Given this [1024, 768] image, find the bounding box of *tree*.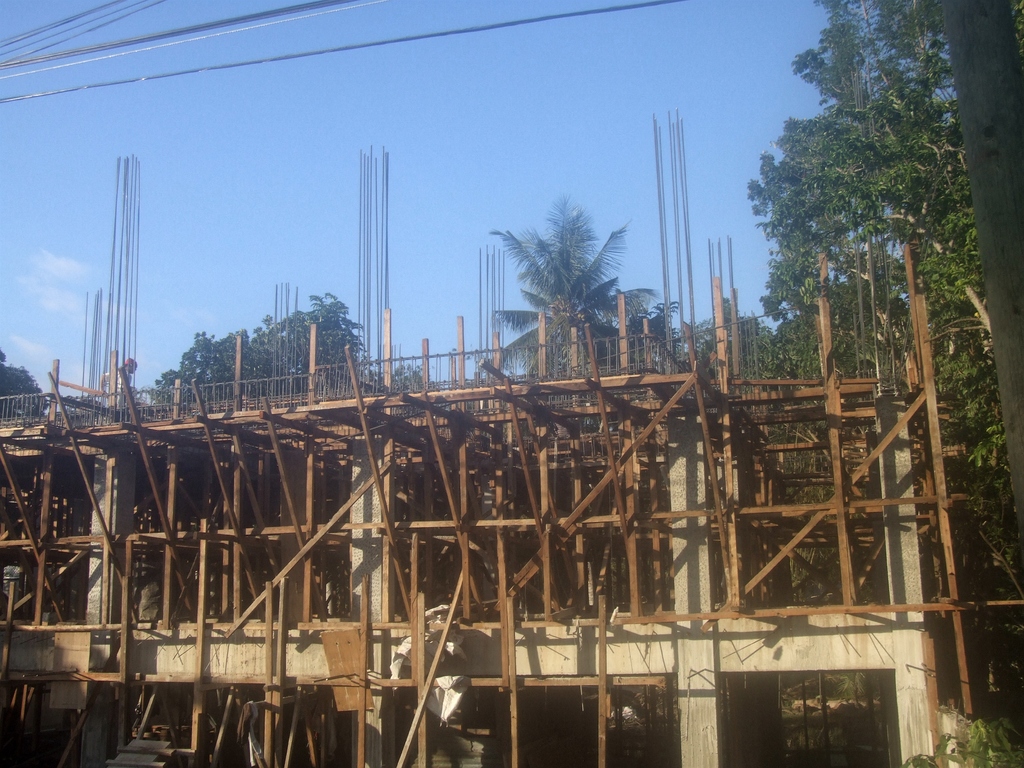
{"x1": 629, "y1": 298, "x2": 684, "y2": 348}.
